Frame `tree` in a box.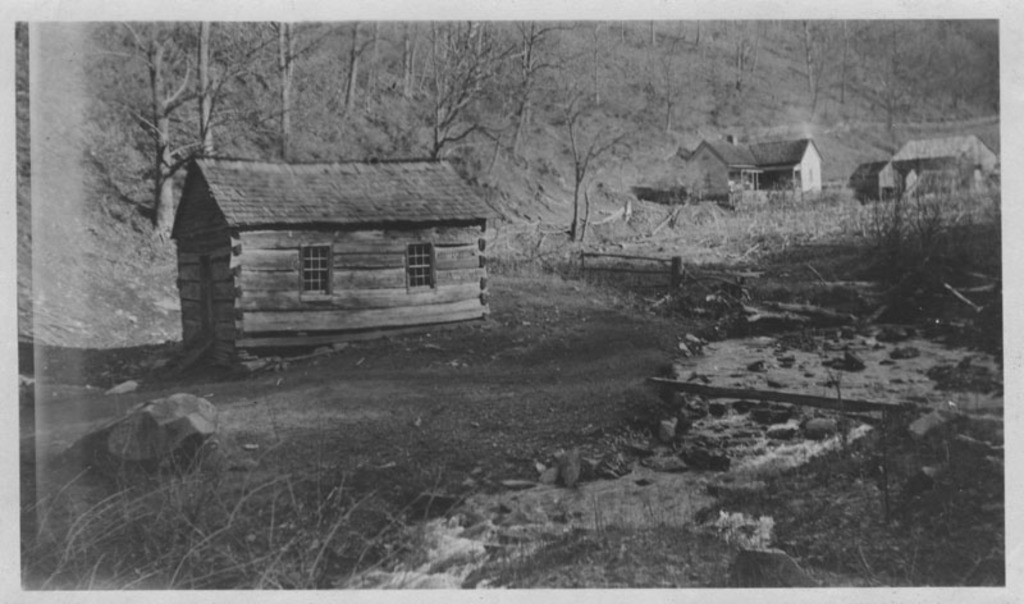
pyautogui.locateOnScreen(557, 27, 676, 141).
